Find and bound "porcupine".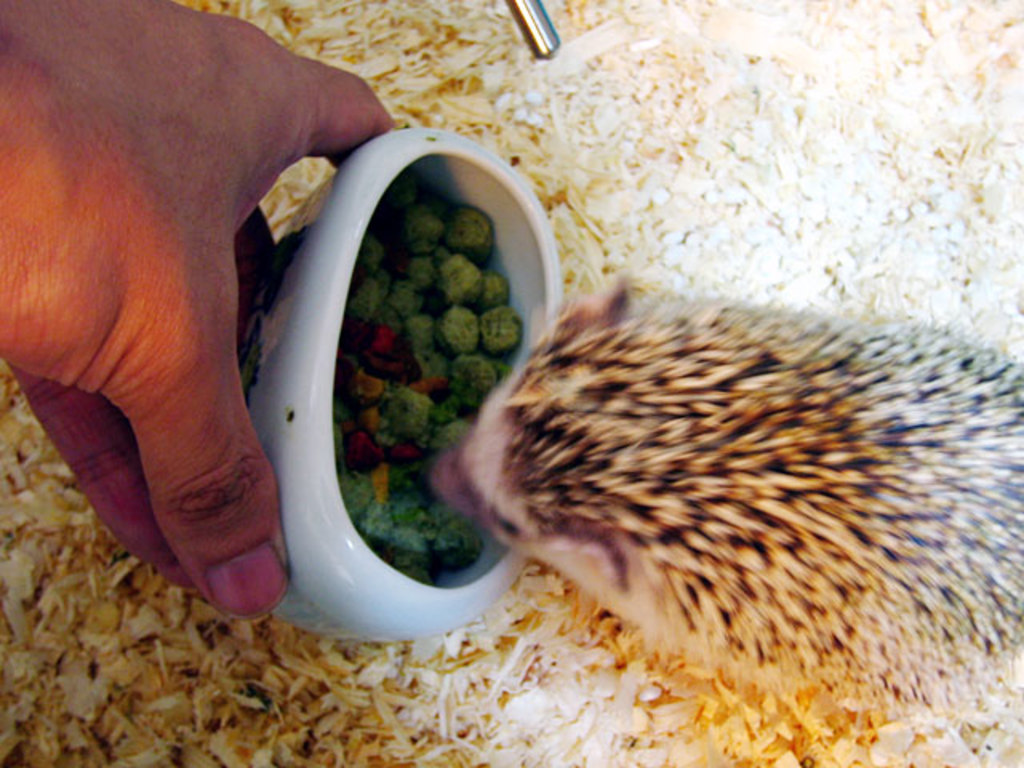
Bound: x1=419, y1=314, x2=1022, y2=715.
